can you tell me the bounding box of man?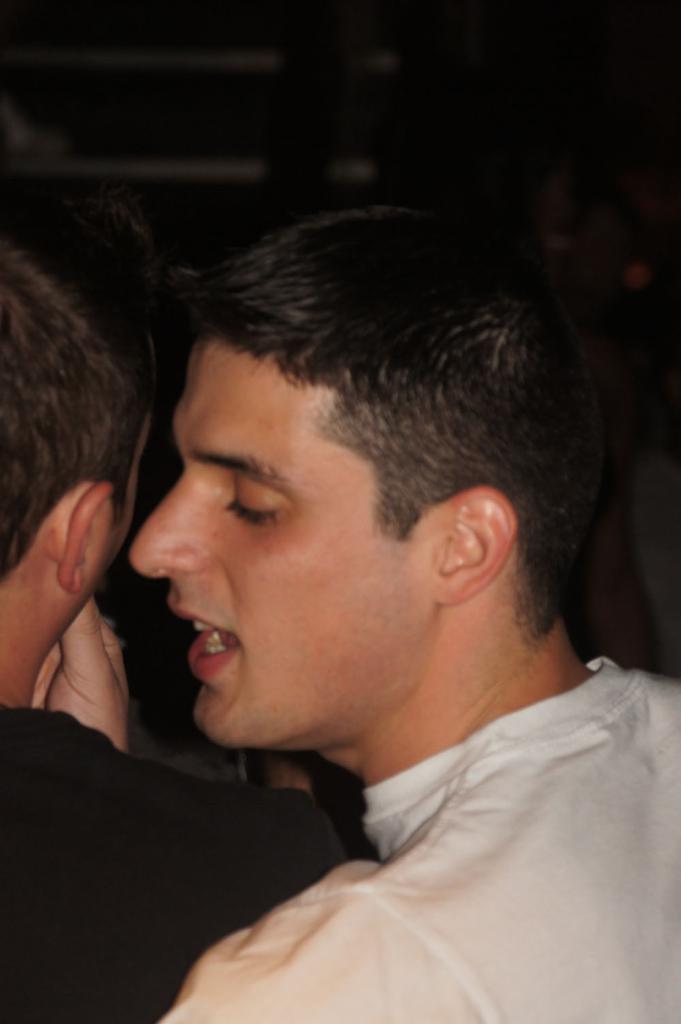
bbox=(129, 161, 680, 1023).
